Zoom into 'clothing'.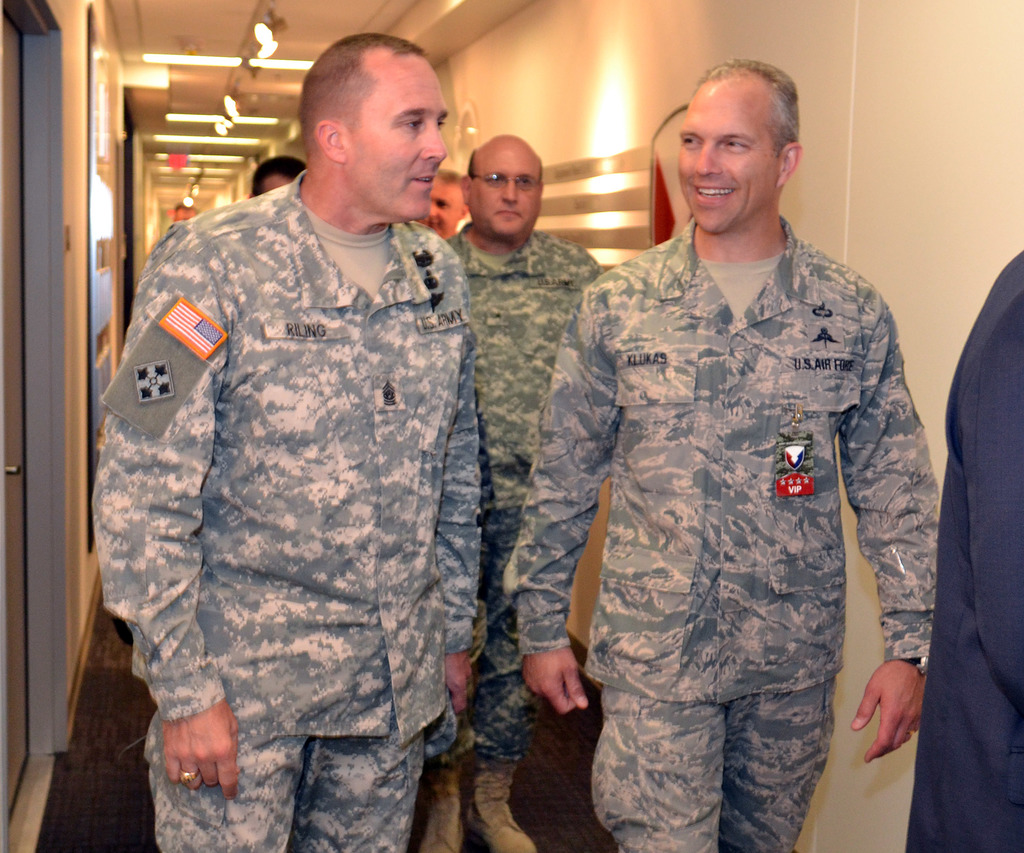
Zoom target: box(444, 220, 602, 763).
